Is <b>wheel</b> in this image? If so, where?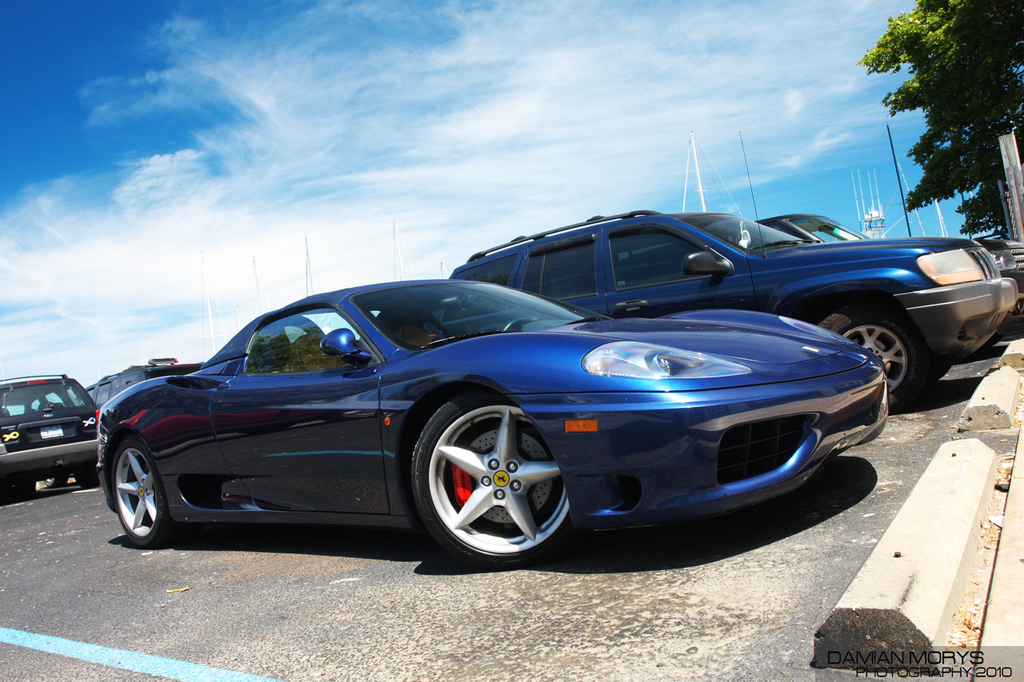
Yes, at [left=828, top=316, right=917, bottom=399].
